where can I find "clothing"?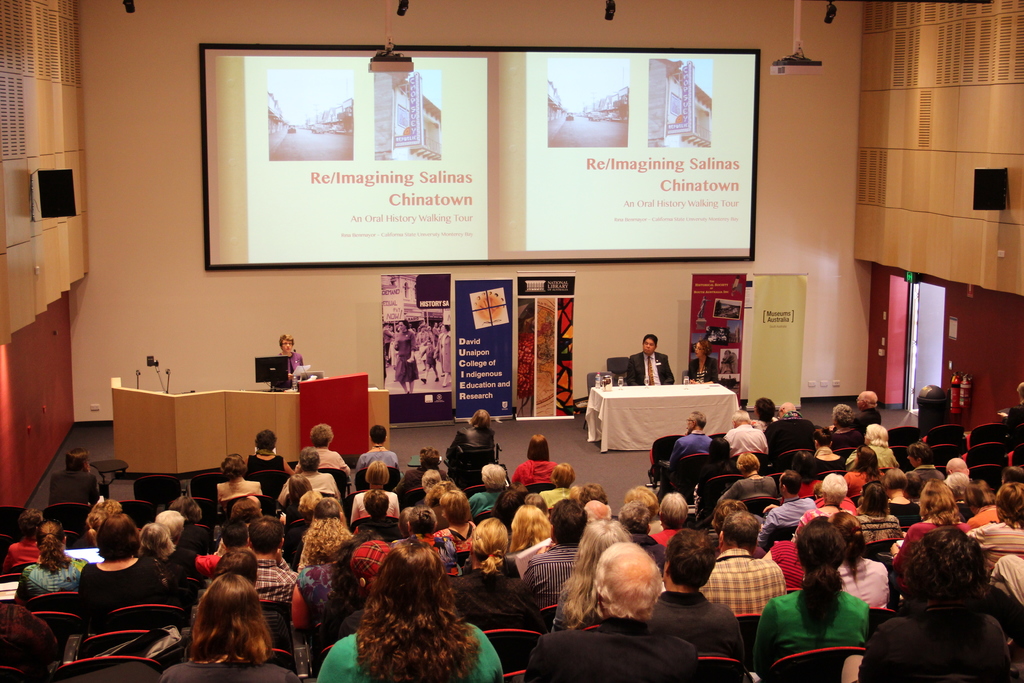
You can find it at region(308, 598, 365, 670).
